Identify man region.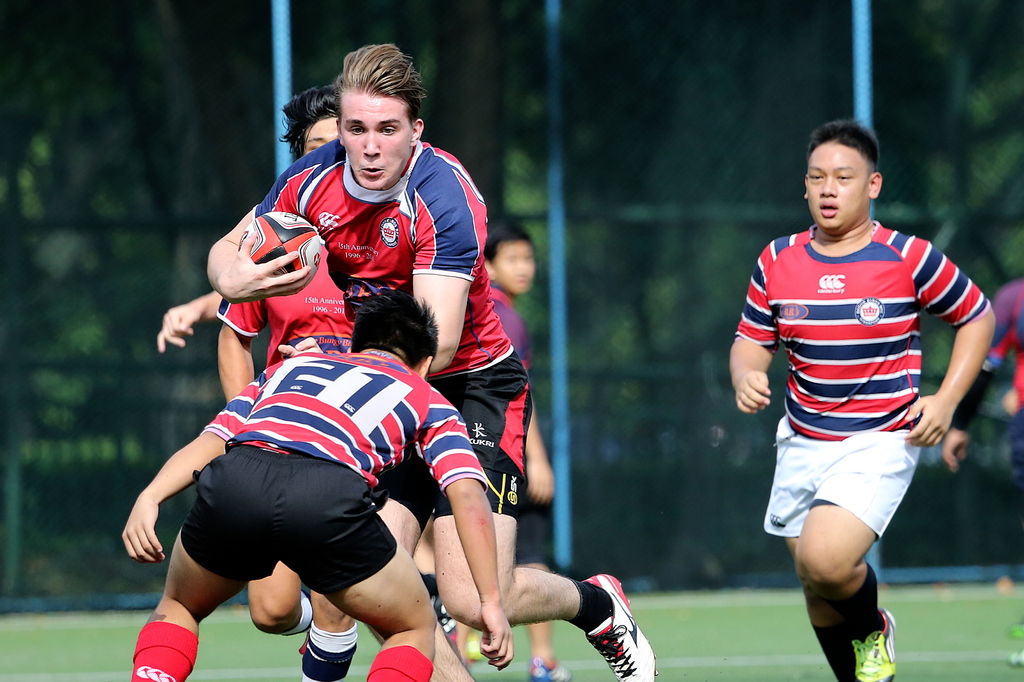
Region: 220,82,359,681.
